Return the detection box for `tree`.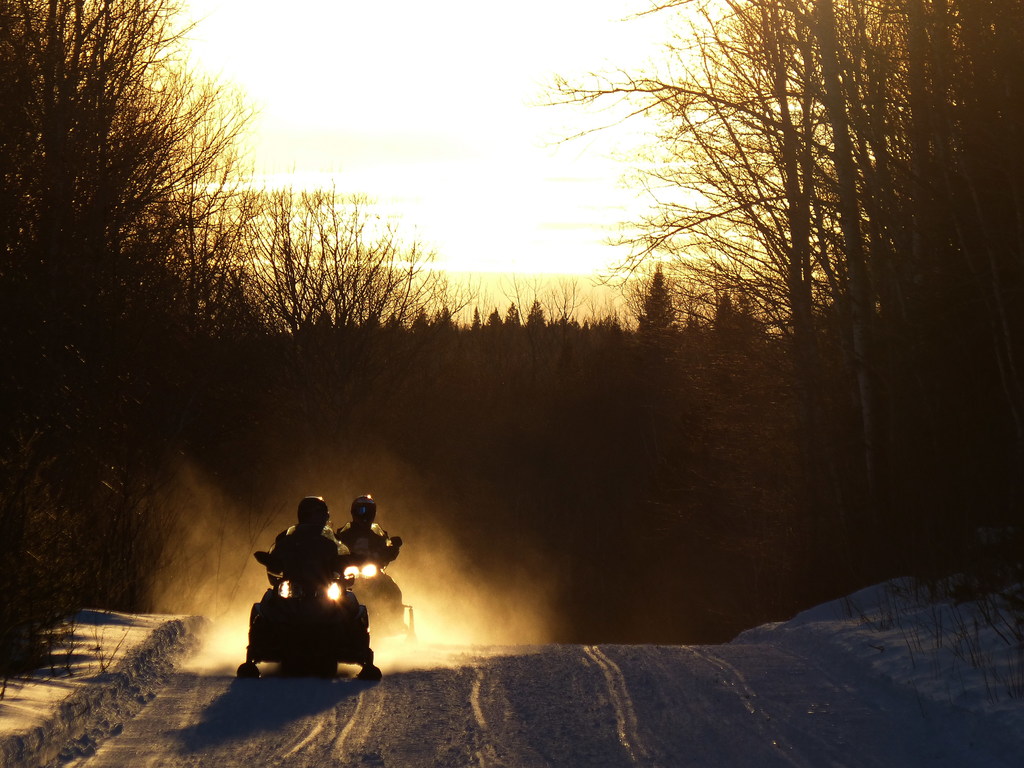
[503, 298, 520, 384].
